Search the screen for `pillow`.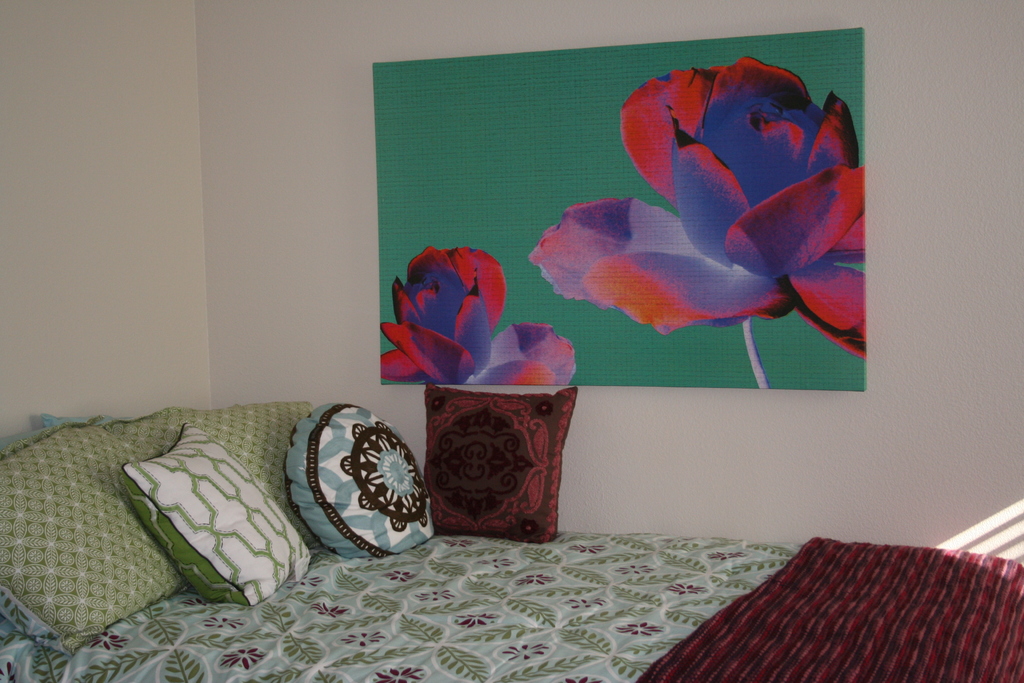
Found at <bbox>0, 403, 179, 657</bbox>.
